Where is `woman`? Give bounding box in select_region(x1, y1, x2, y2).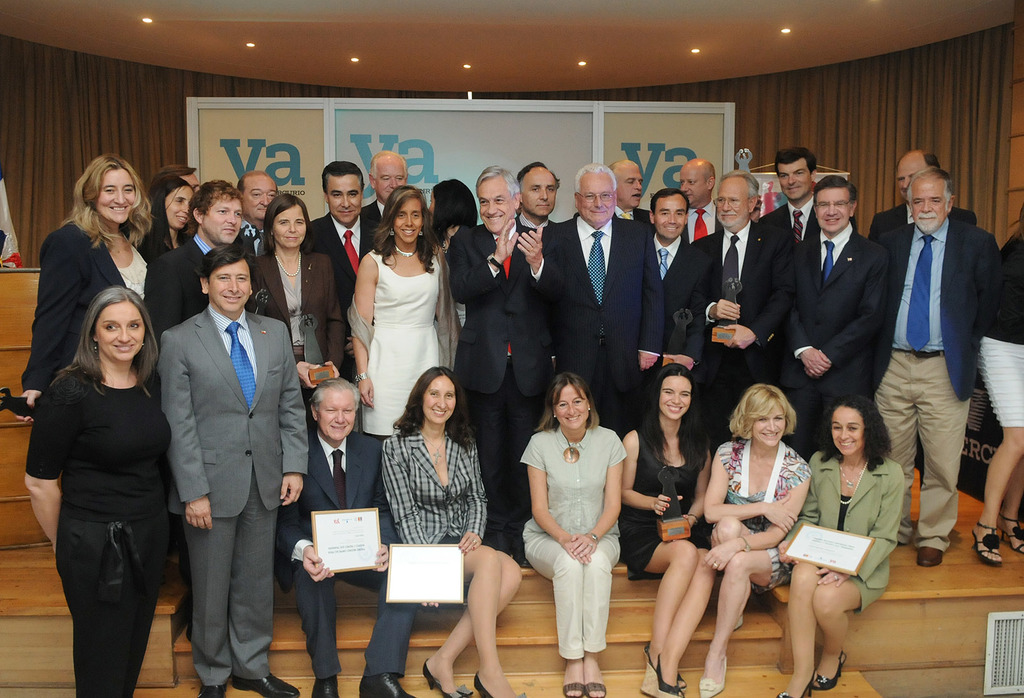
select_region(426, 175, 497, 258).
